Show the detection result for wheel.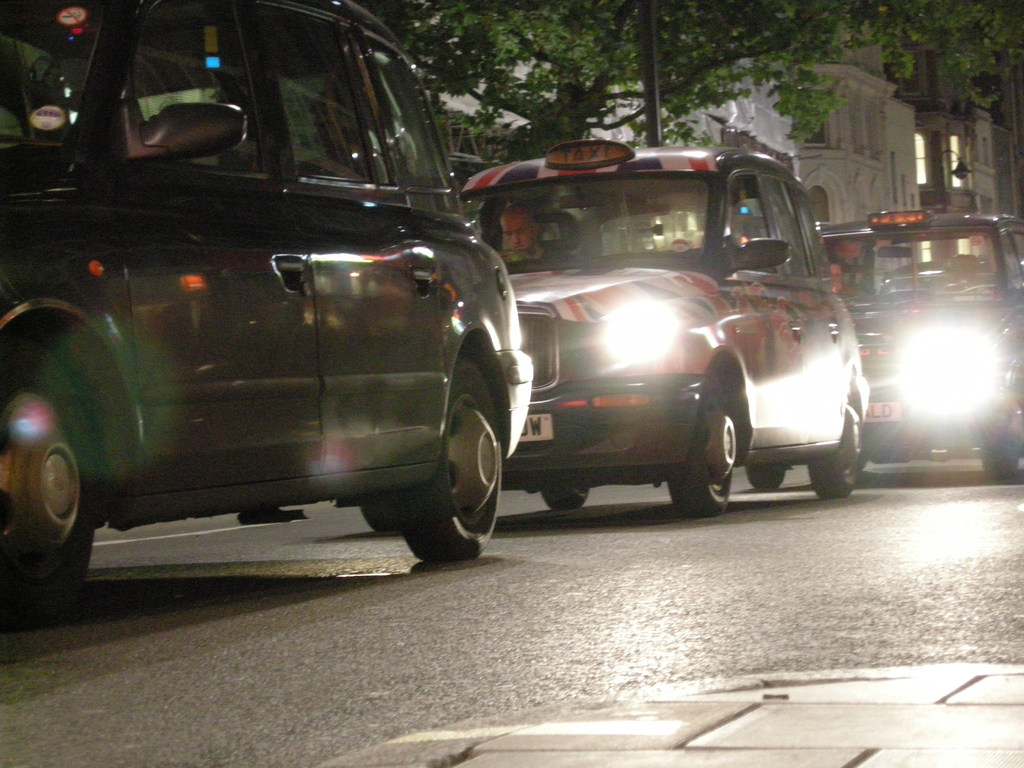
(677,378,760,518).
